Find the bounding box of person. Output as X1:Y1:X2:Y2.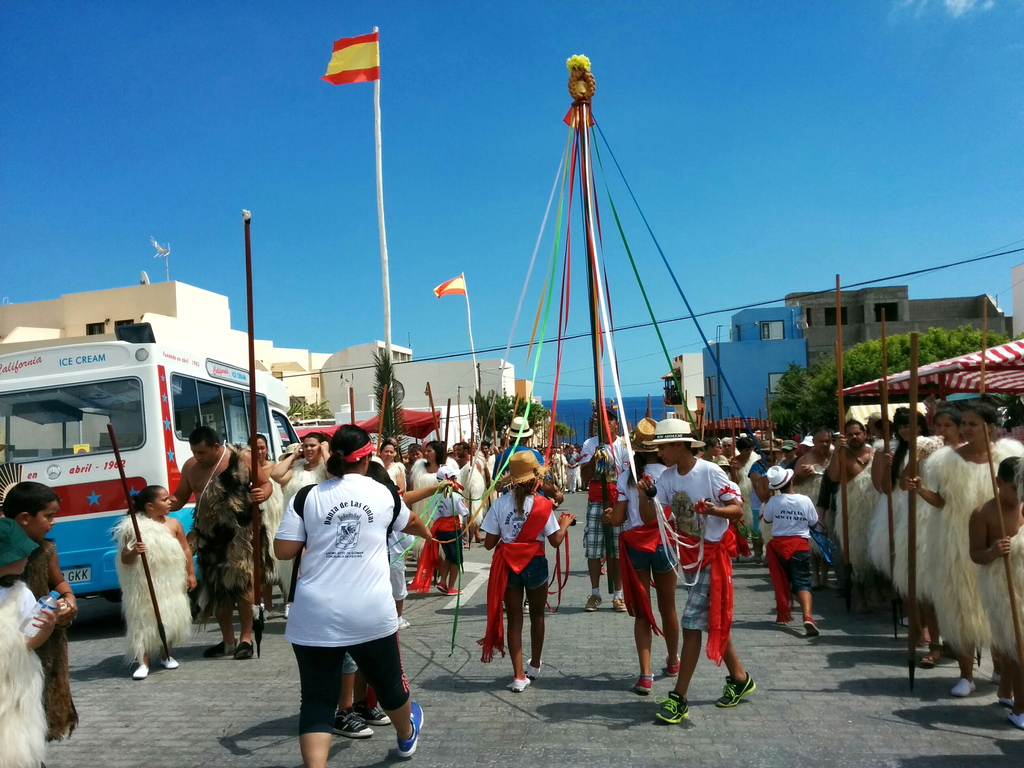
0:482:77:752.
